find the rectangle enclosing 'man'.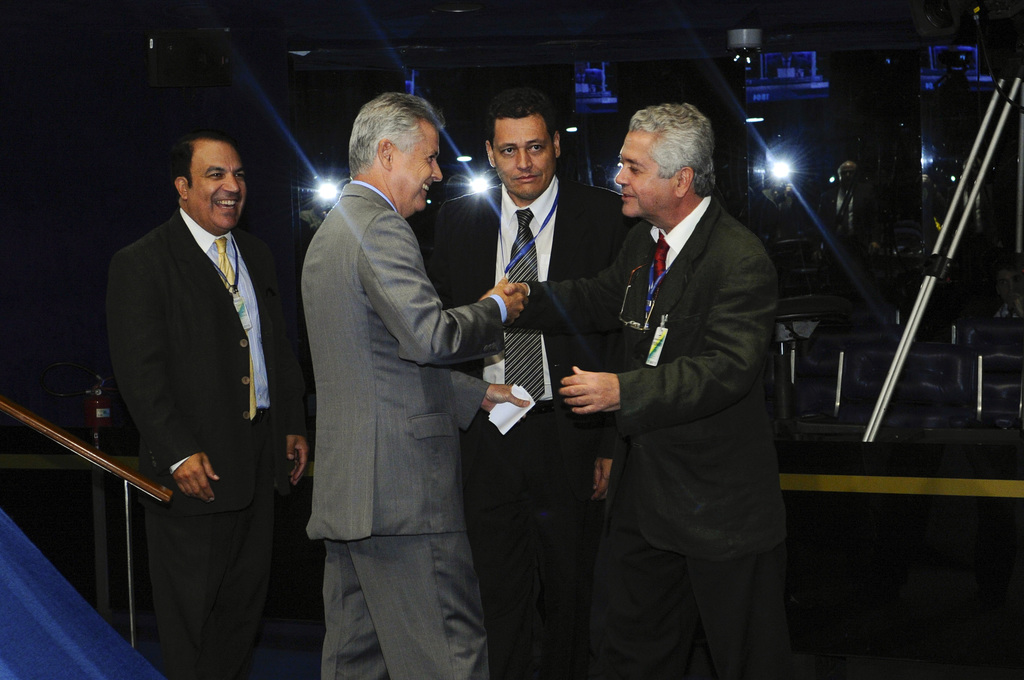
bbox(104, 71, 300, 675).
